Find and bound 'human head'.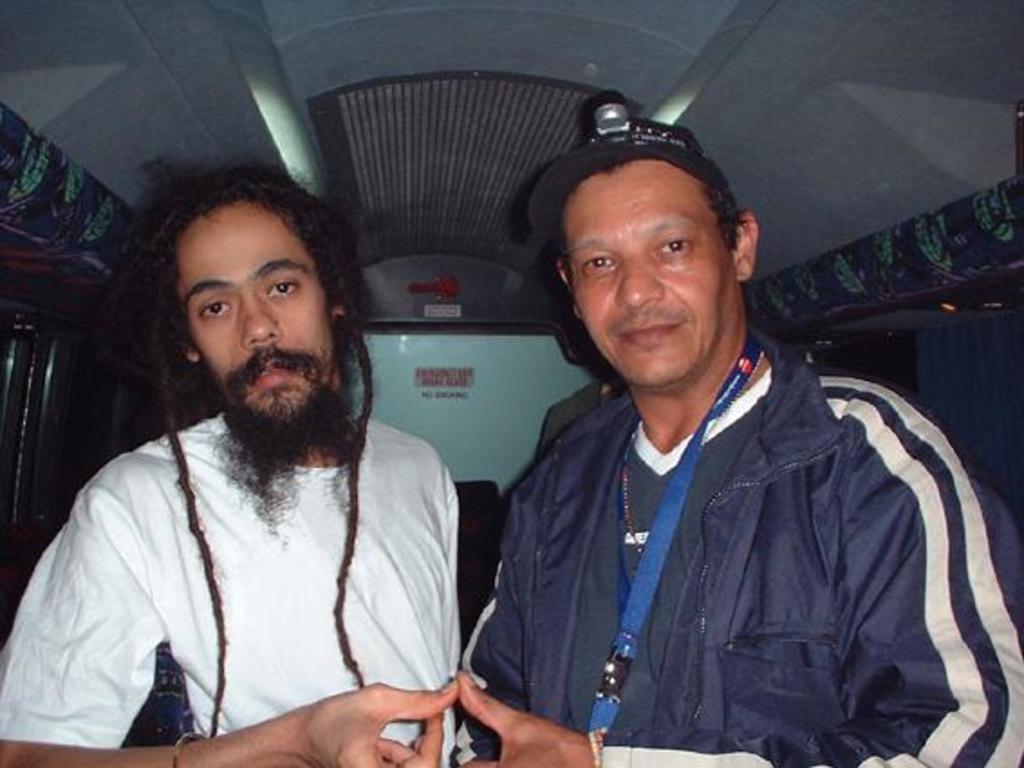
Bound: bbox(166, 154, 352, 452).
